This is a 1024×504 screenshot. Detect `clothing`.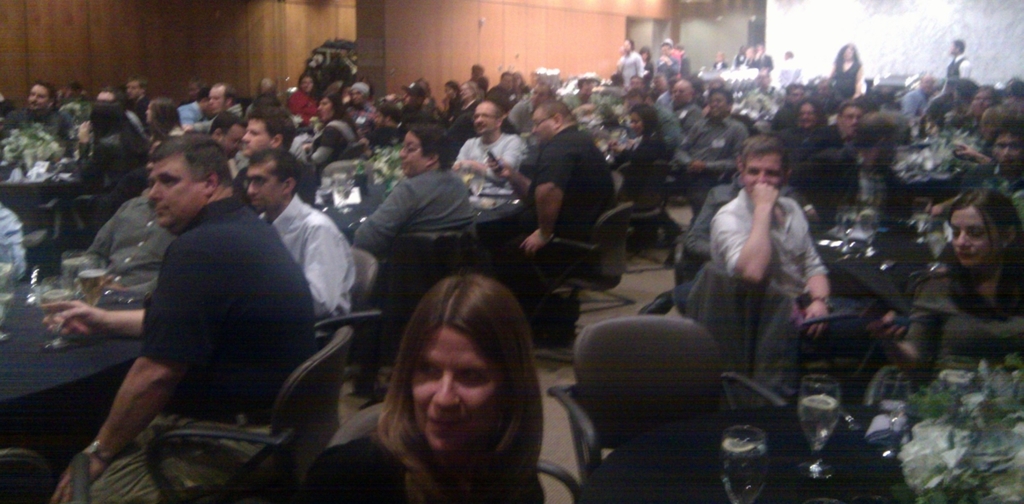
Rect(774, 101, 793, 136).
